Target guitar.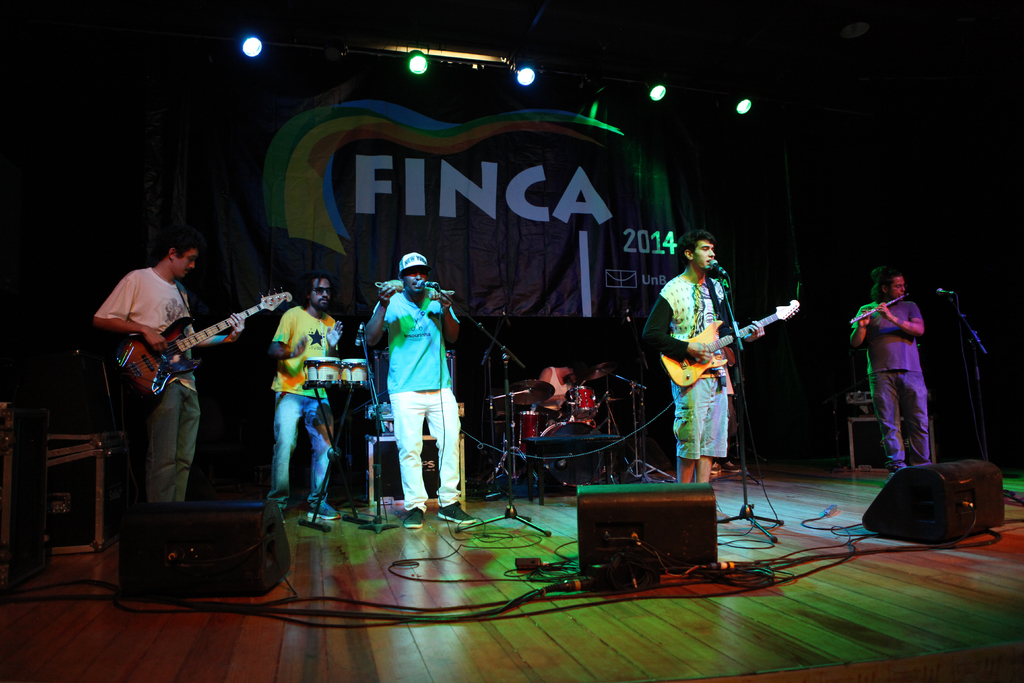
Target region: 108,274,294,391.
